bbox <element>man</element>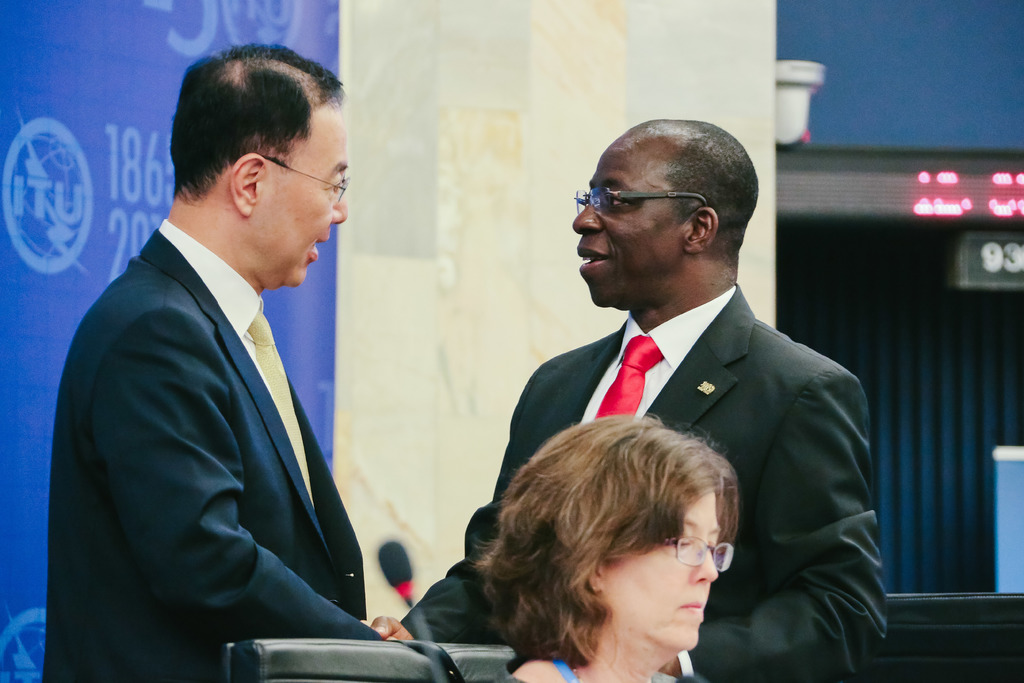
365,124,881,682
